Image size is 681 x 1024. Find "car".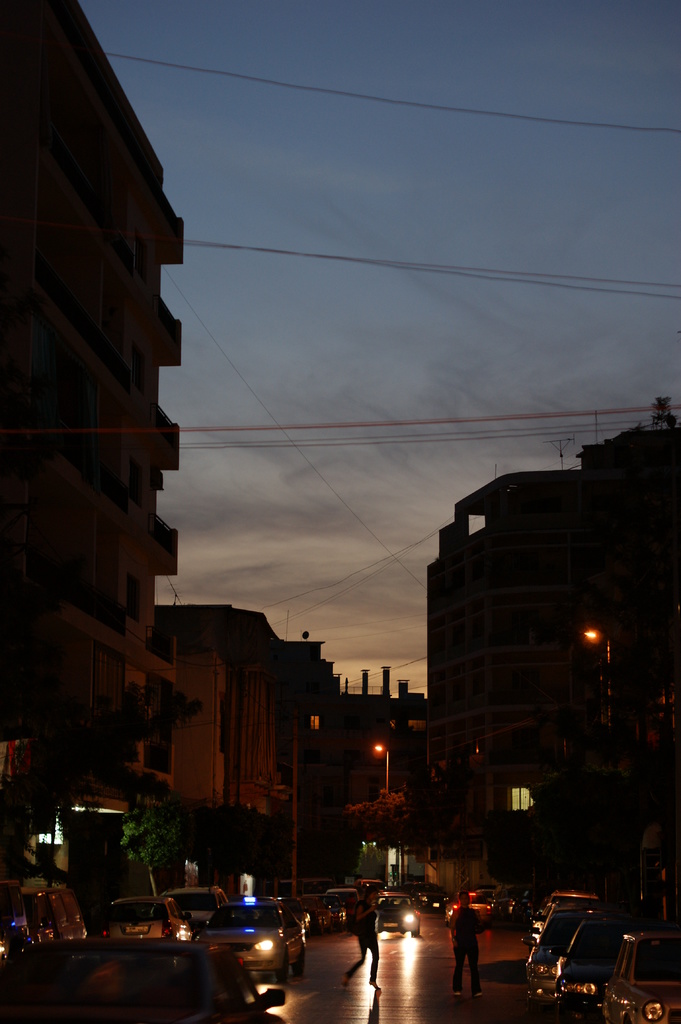
0,937,291,1023.
